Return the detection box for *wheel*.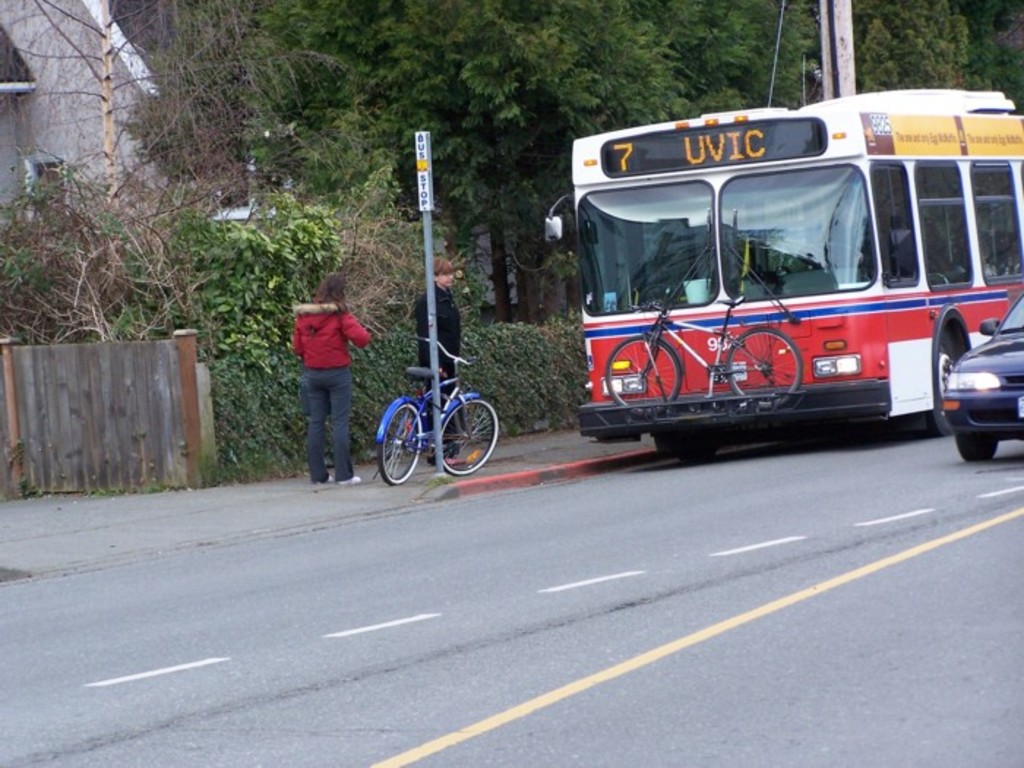
locate(729, 326, 803, 405).
